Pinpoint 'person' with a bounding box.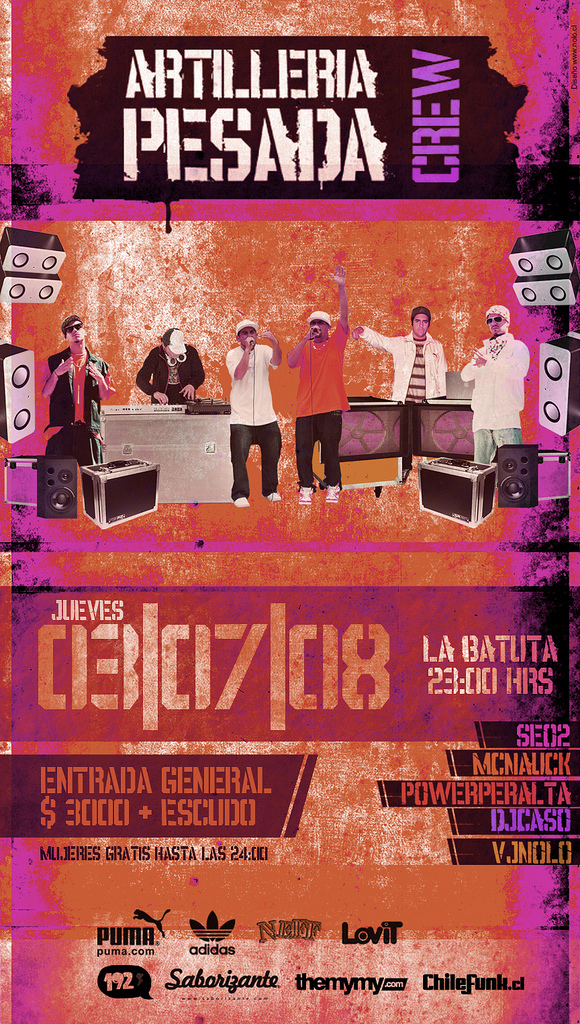
box(217, 322, 270, 524).
